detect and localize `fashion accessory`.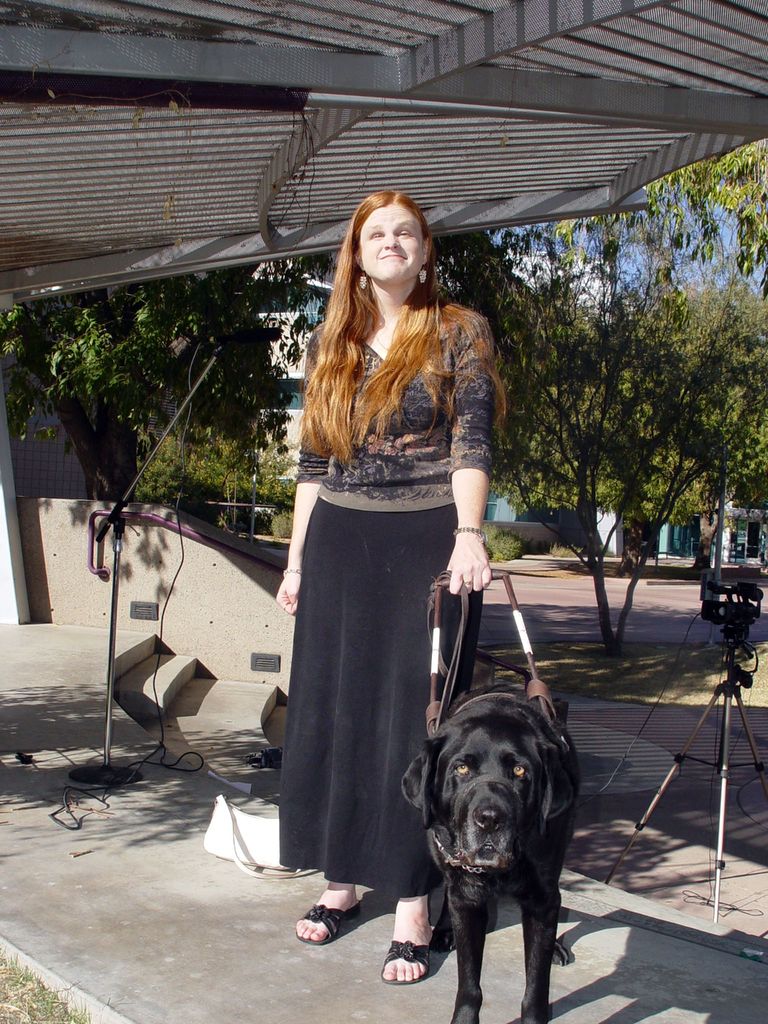
Localized at 455:524:483:540.
